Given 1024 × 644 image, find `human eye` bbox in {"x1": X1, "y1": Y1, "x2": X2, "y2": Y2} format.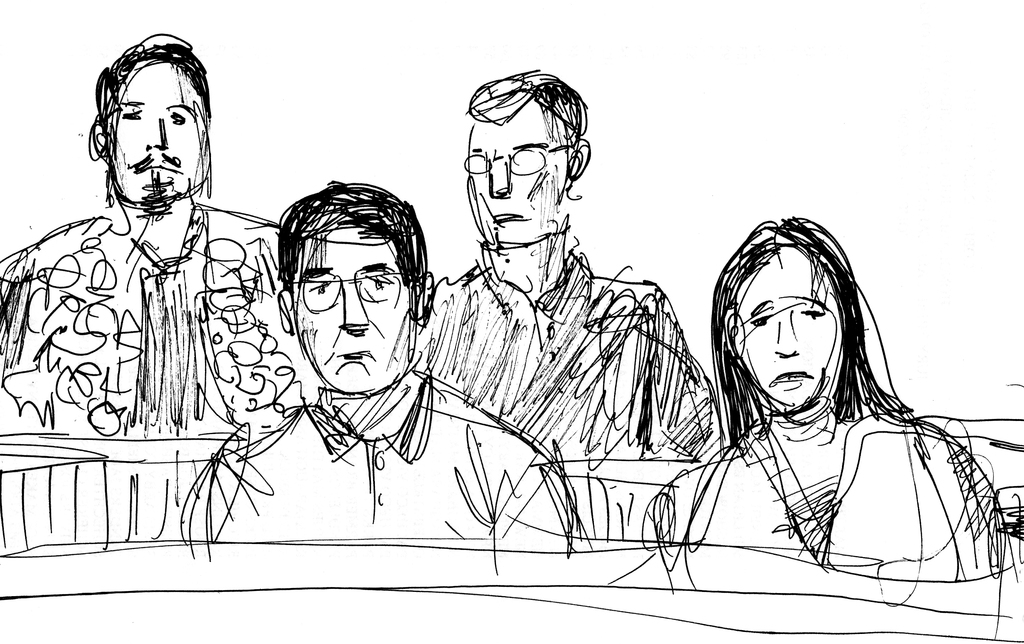
{"x1": 750, "y1": 311, "x2": 771, "y2": 327}.
